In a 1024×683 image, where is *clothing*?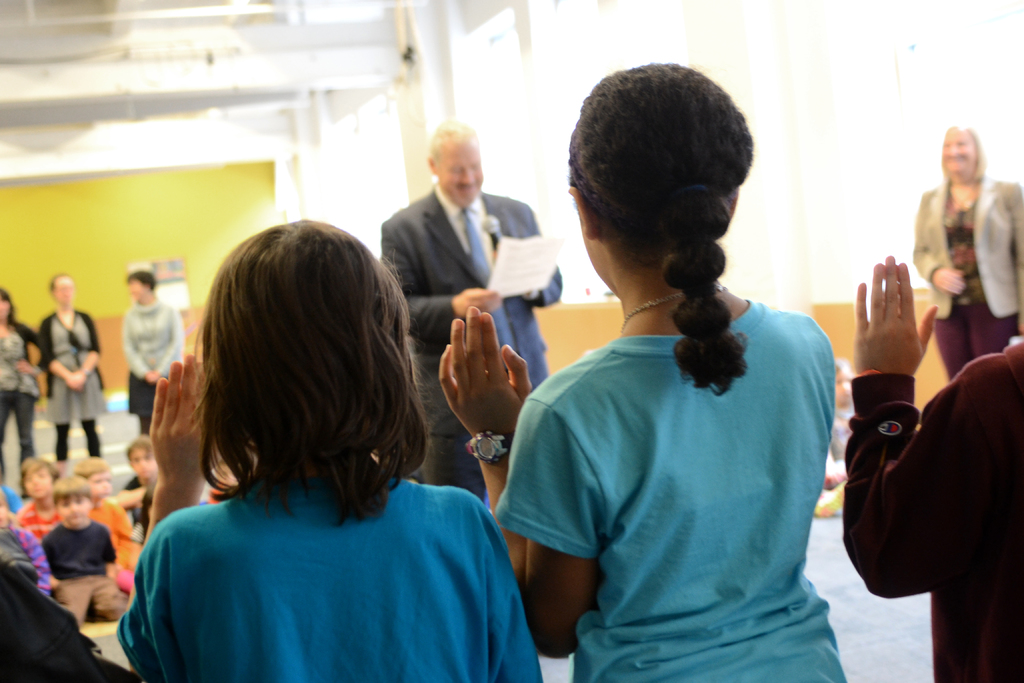
rect(911, 171, 1023, 384).
